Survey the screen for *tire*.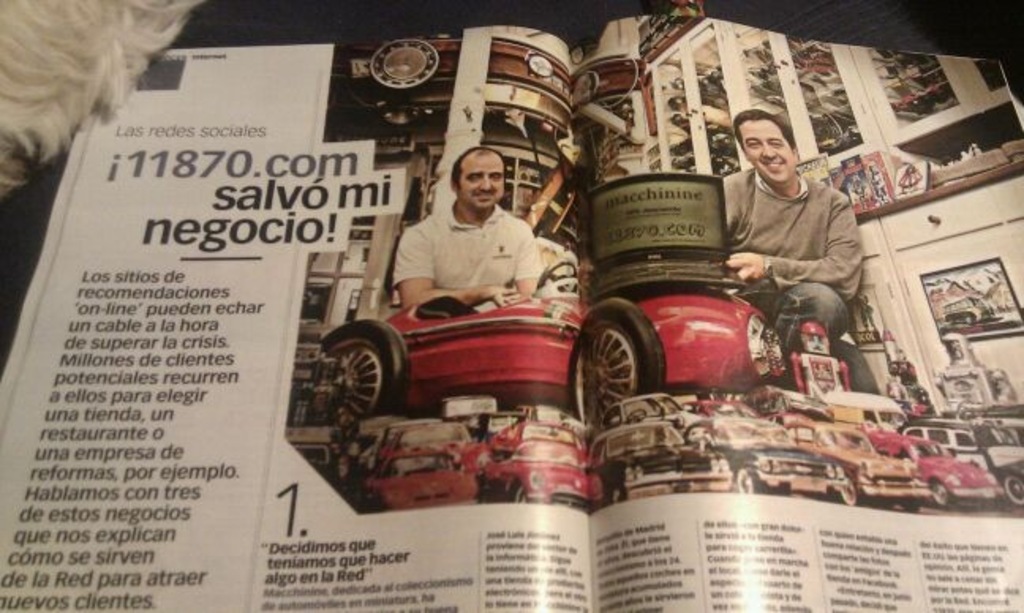
Survey found: 503:480:531:501.
